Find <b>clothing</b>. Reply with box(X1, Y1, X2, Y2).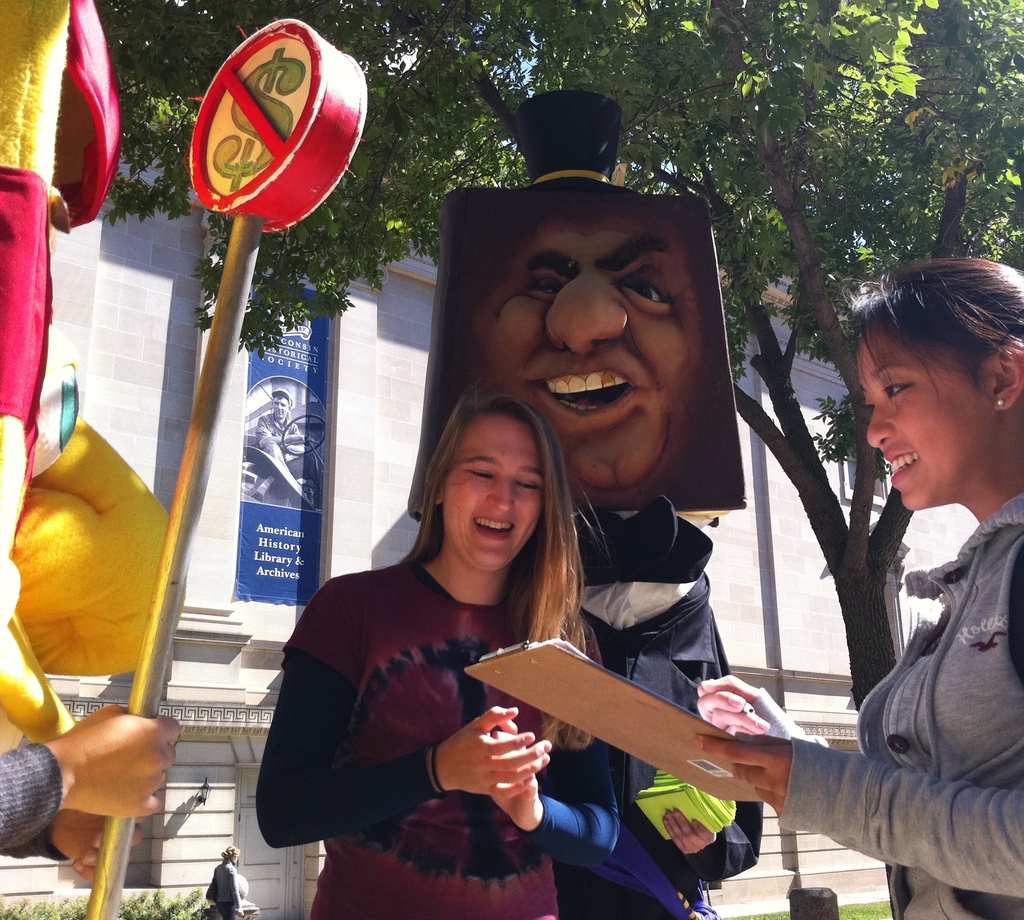
box(0, 740, 66, 860).
